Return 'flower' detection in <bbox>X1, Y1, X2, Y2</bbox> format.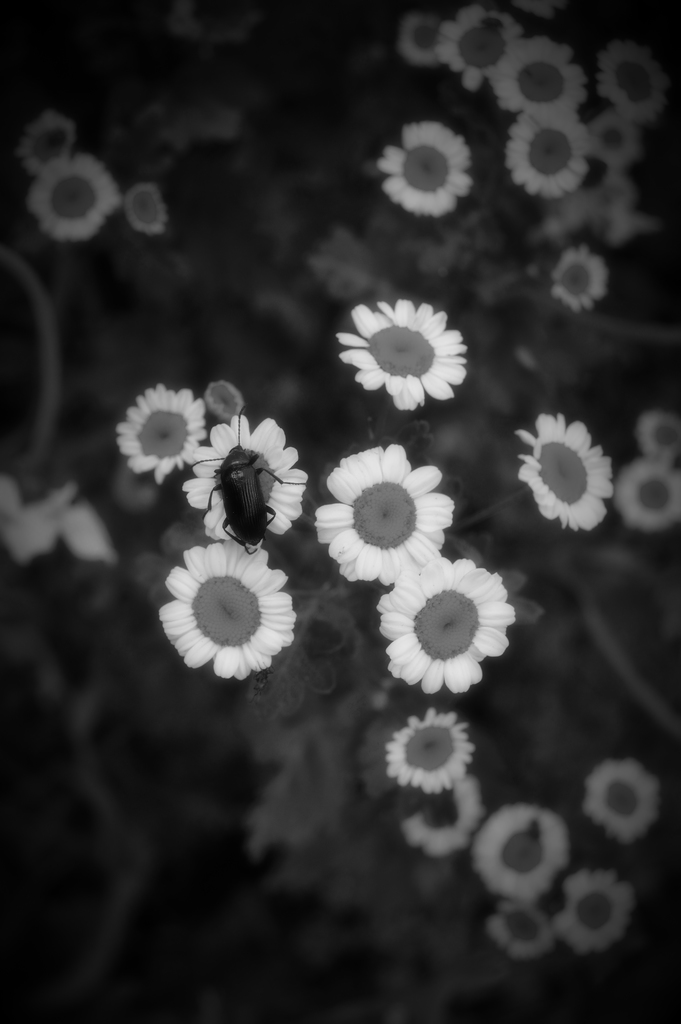
<bbox>333, 289, 470, 407</bbox>.
